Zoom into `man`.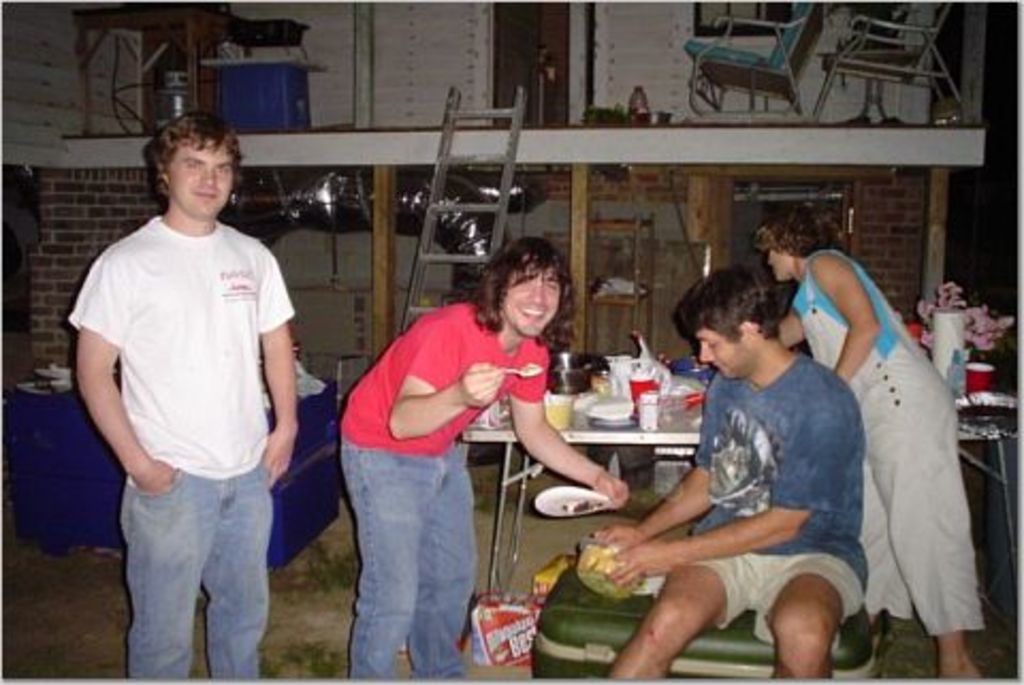
Zoom target: <region>341, 239, 631, 683</region>.
